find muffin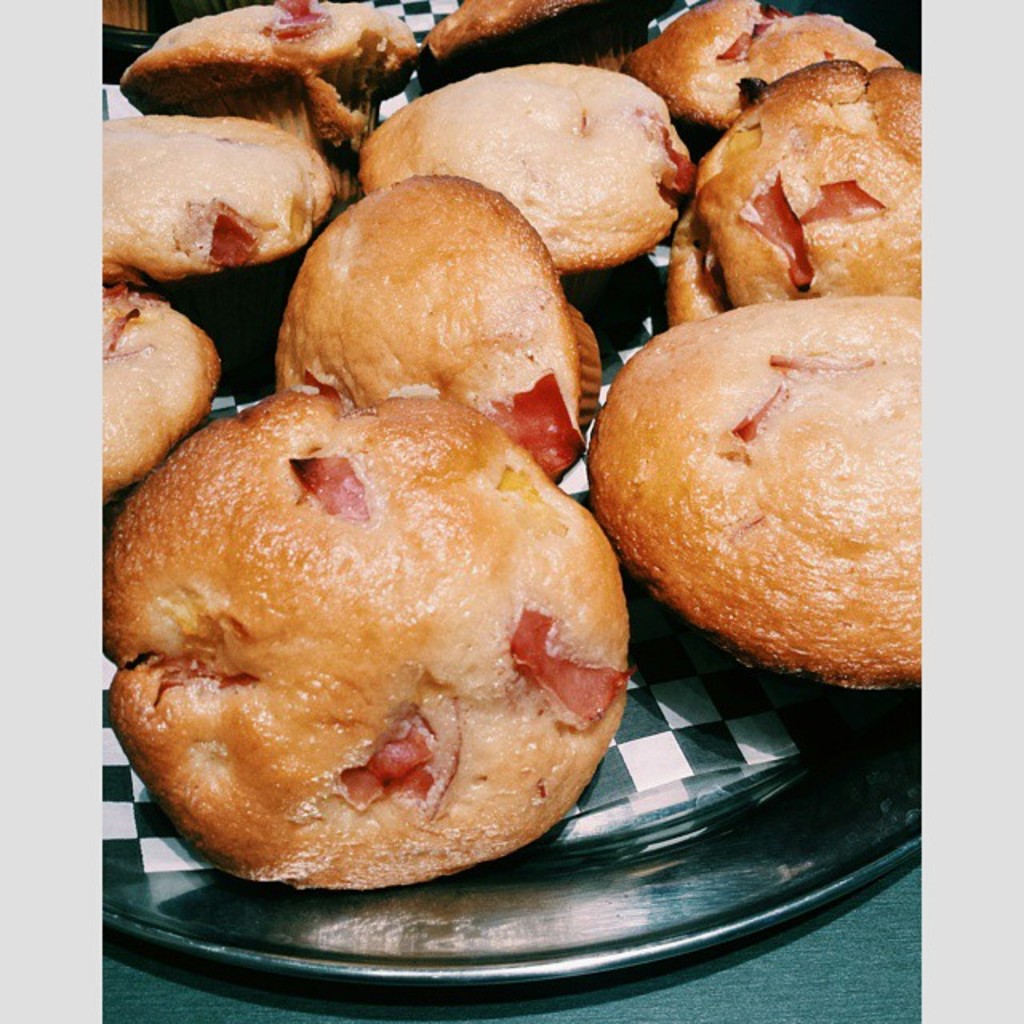
Rect(354, 62, 693, 283)
